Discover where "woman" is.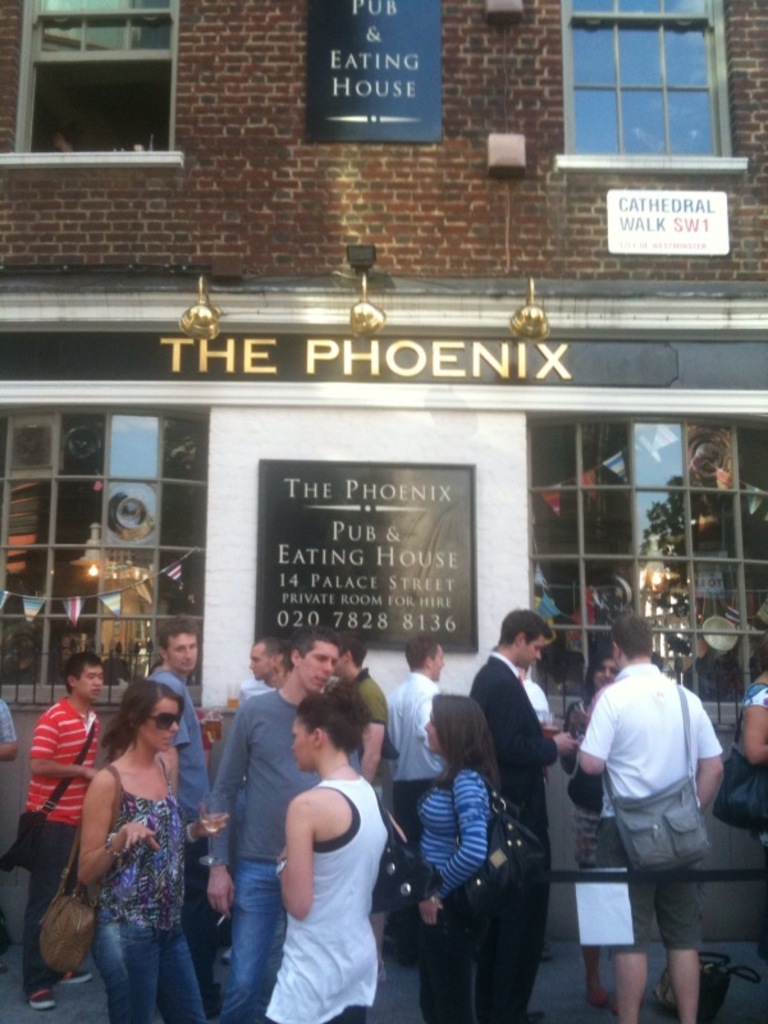
Discovered at BBox(557, 652, 620, 1010).
